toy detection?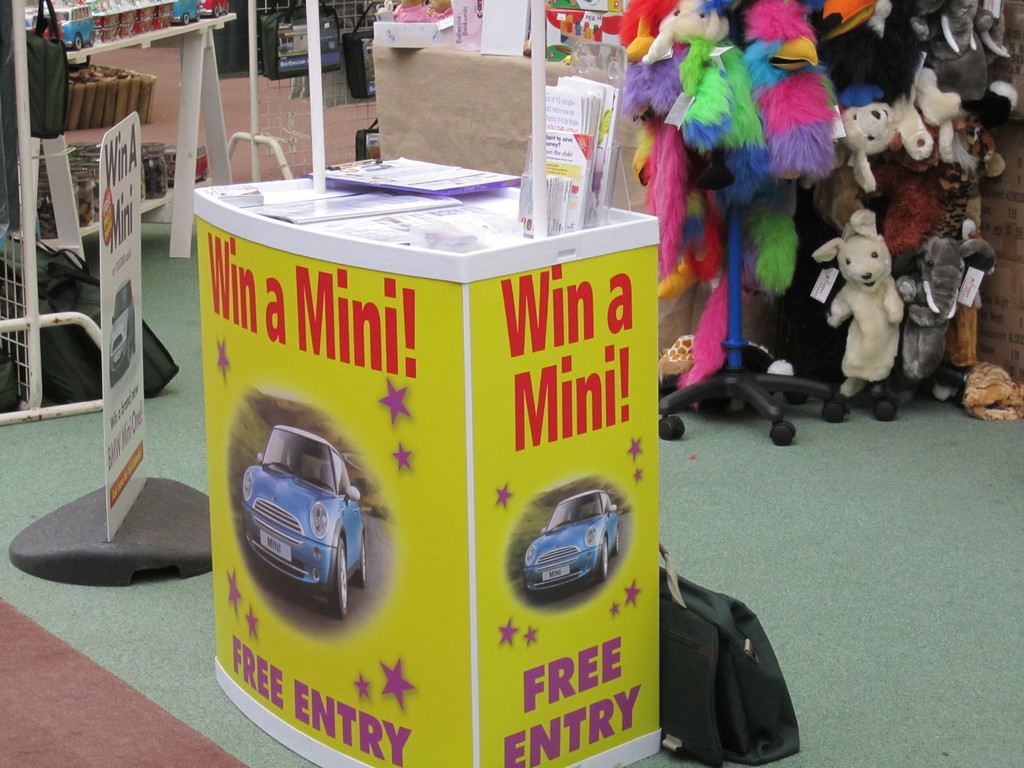
x1=655, y1=0, x2=741, y2=363
